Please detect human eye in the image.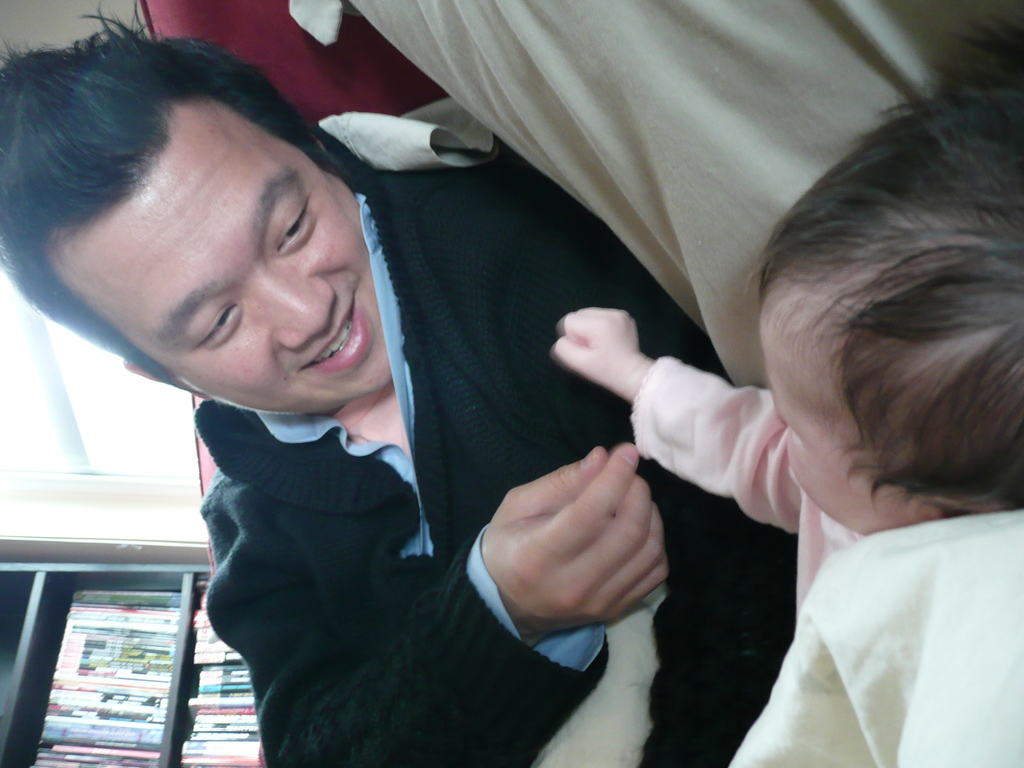
275:185:317:250.
